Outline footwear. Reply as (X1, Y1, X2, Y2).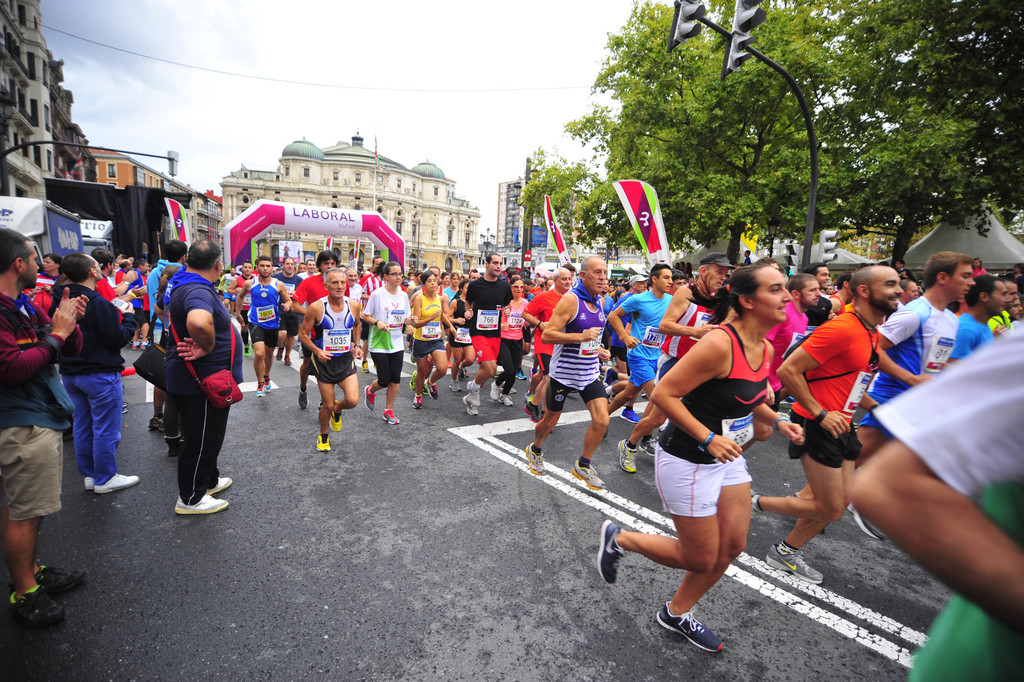
(619, 437, 637, 472).
